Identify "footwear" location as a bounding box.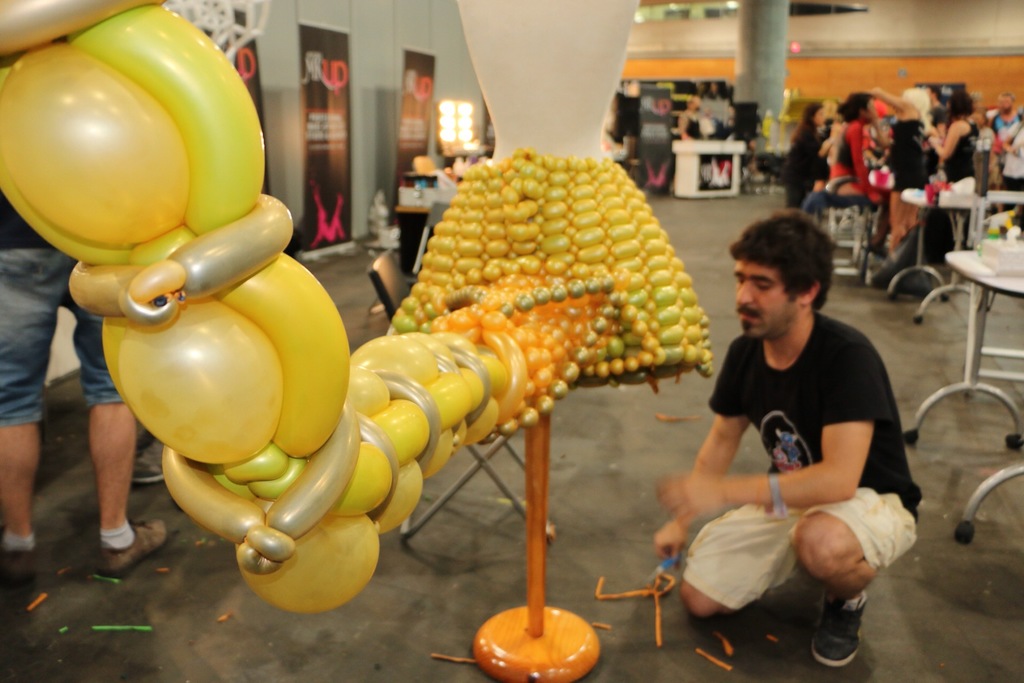
region(125, 438, 164, 483).
